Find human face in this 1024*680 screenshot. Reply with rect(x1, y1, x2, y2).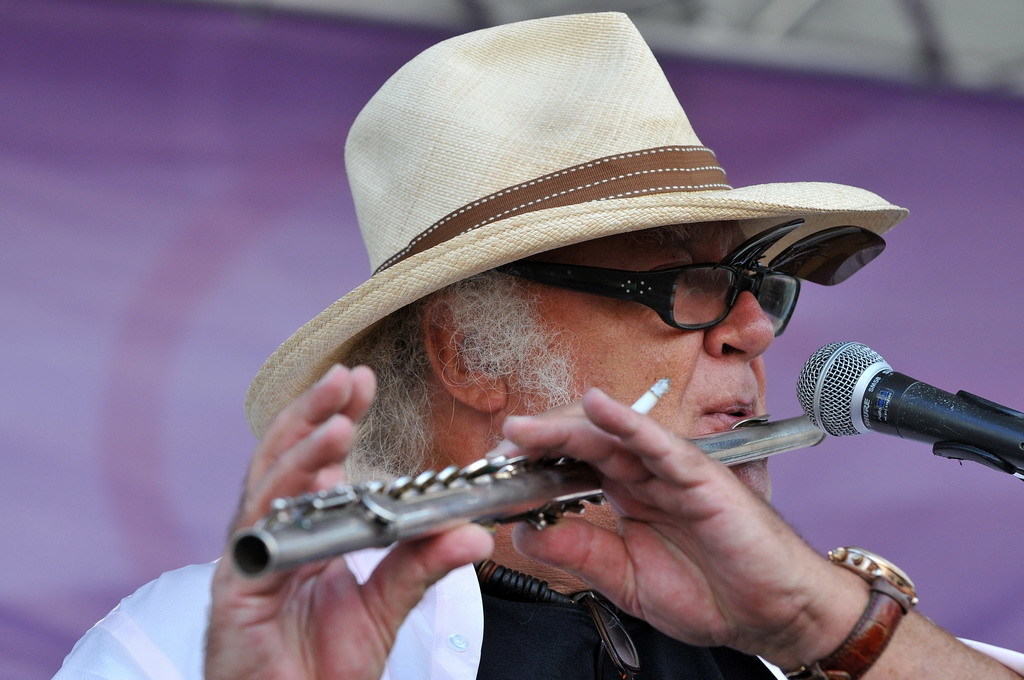
rect(510, 224, 775, 500).
